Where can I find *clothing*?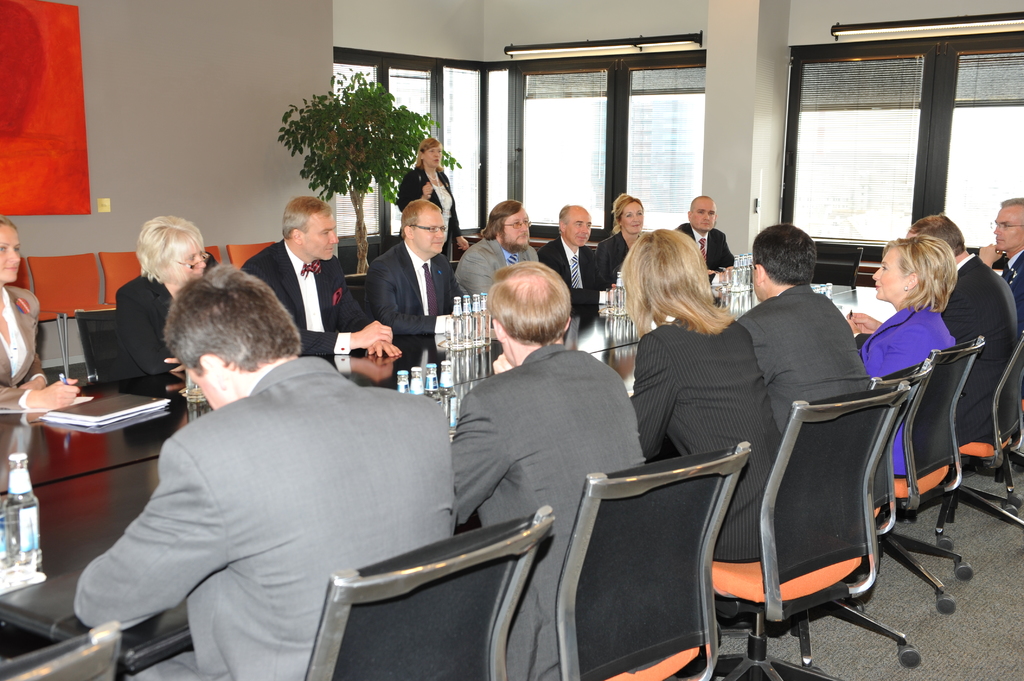
You can find it at (995,240,1023,331).
